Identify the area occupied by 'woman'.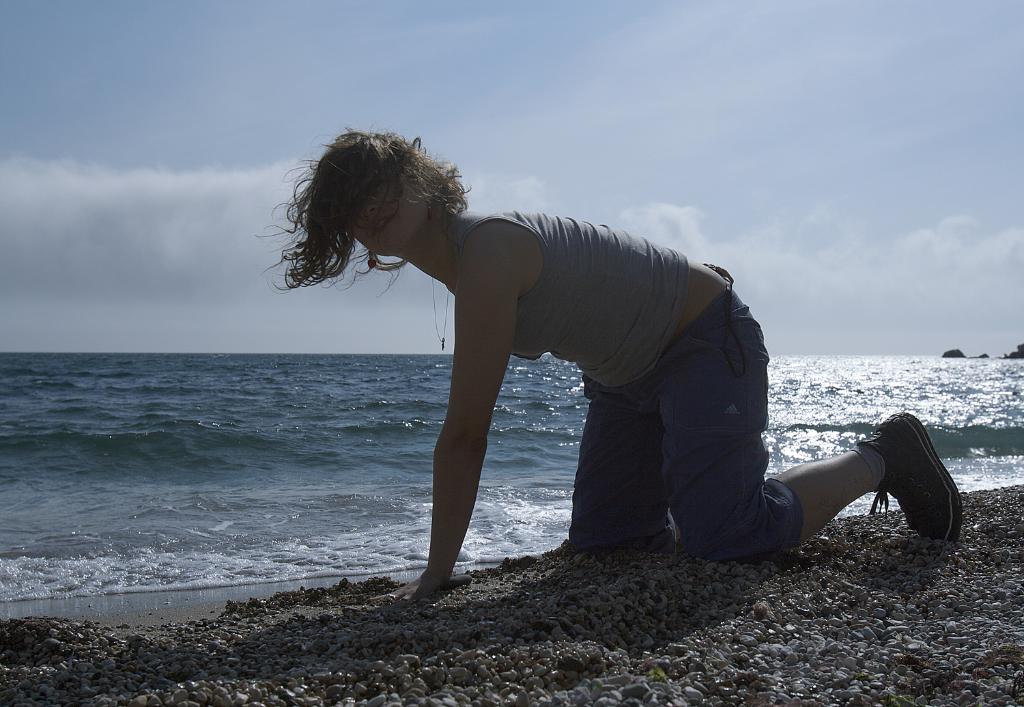
Area: bbox=[256, 129, 963, 598].
